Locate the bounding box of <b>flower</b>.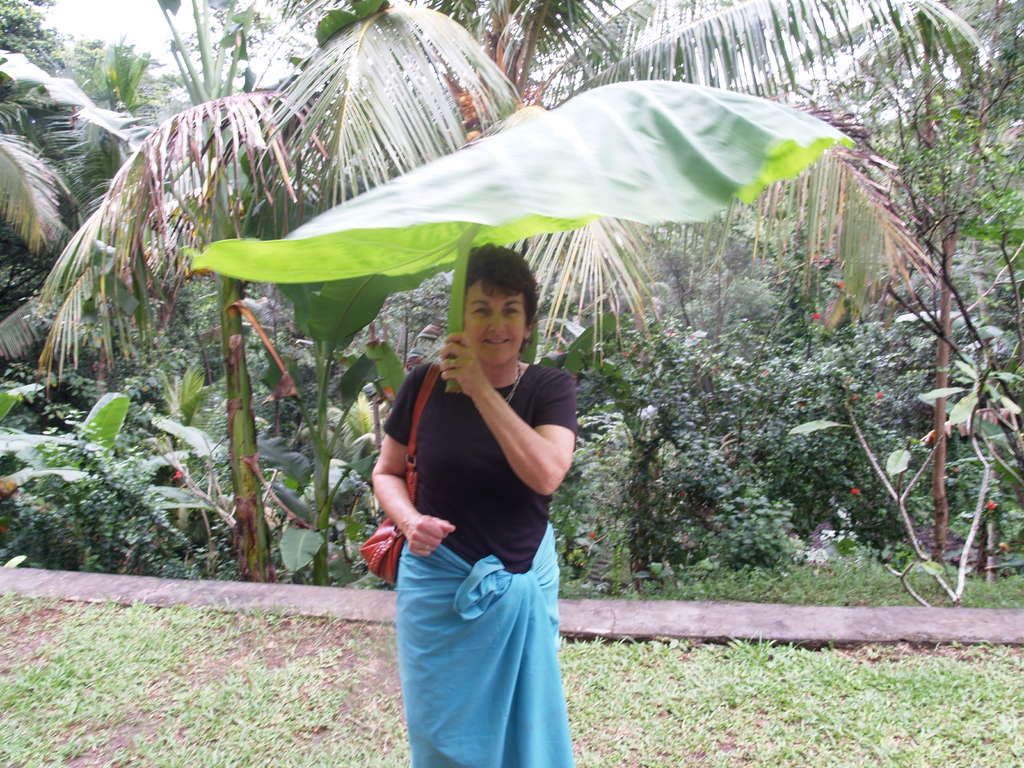
Bounding box: (left=850, top=394, right=861, bottom=401).
